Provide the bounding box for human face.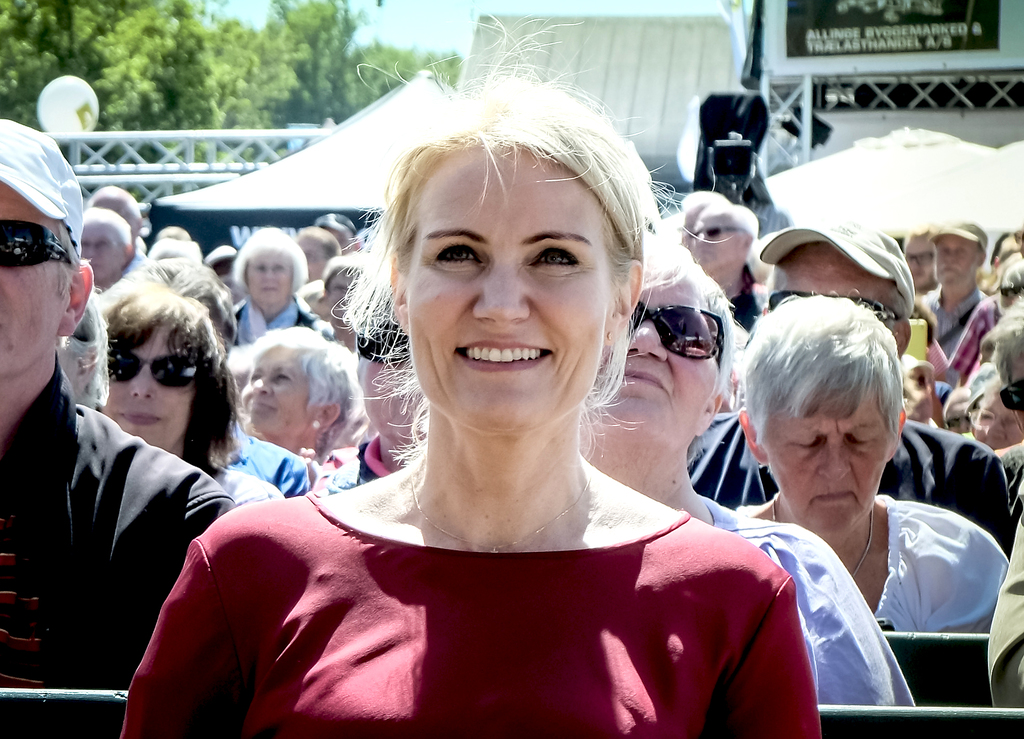
Rect(933, 235, 984, 289).
